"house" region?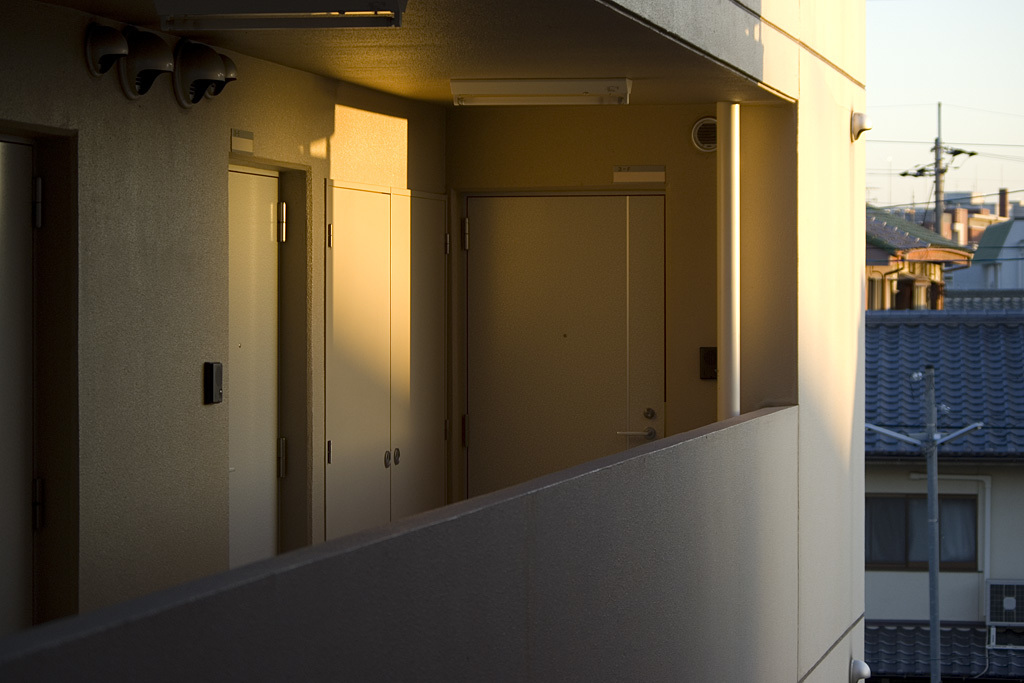
{"x1": 865, "y1": 195, "x2": 974, "y2": 310}
